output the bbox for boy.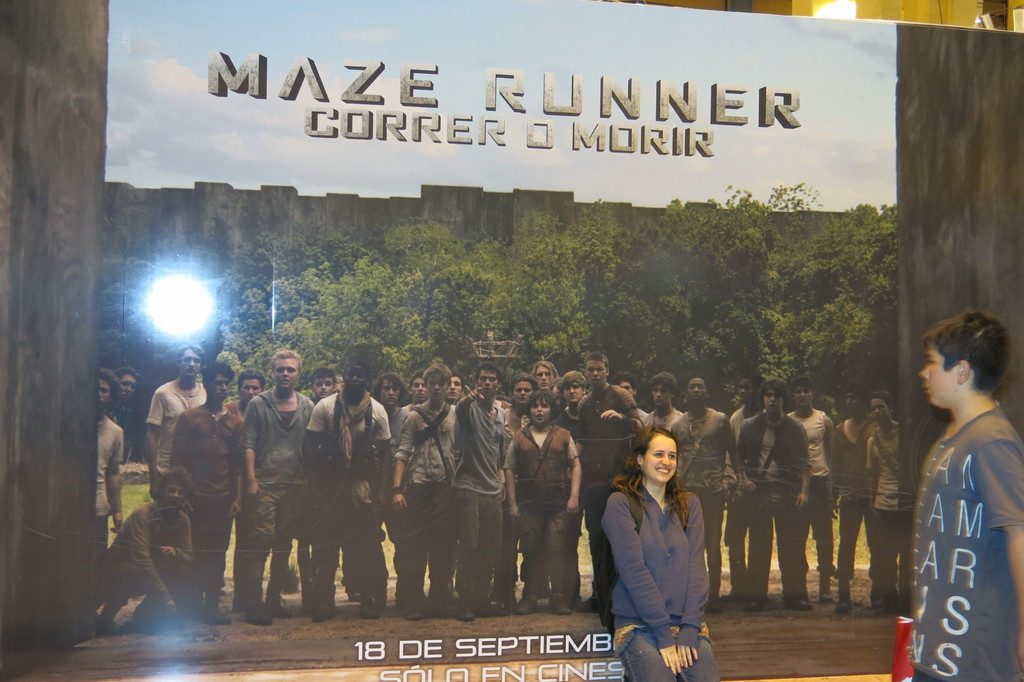
BBox(722, 371, 764, 600).
